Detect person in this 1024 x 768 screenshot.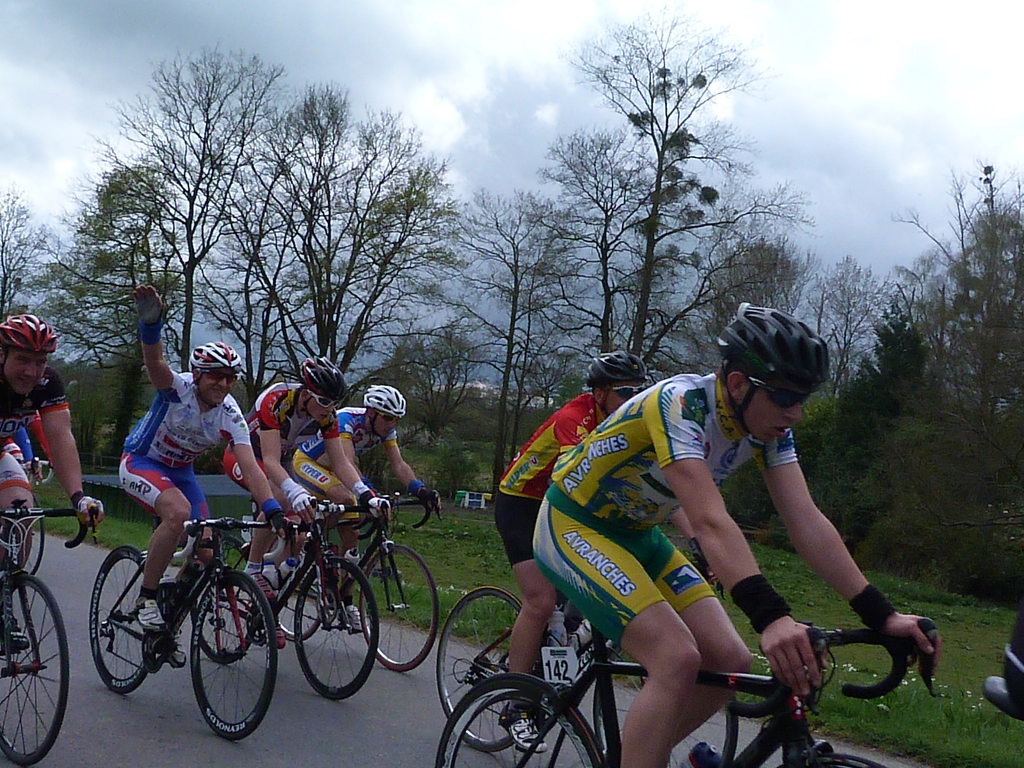
Detection: 299,387,445,636.
